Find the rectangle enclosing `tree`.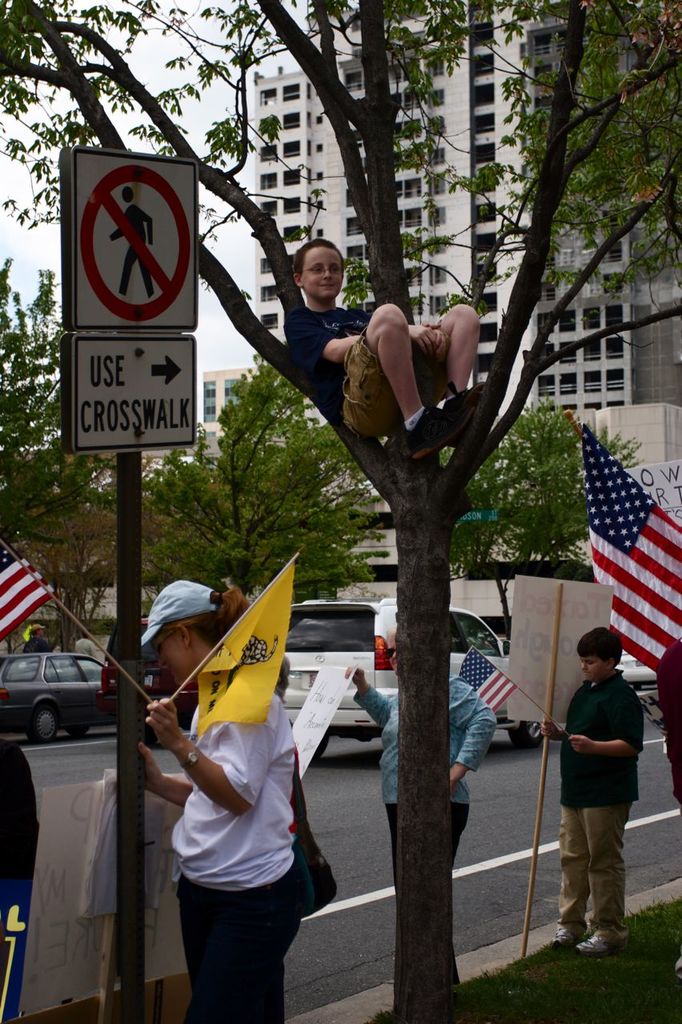
box(0, 0, 681, 1022).
